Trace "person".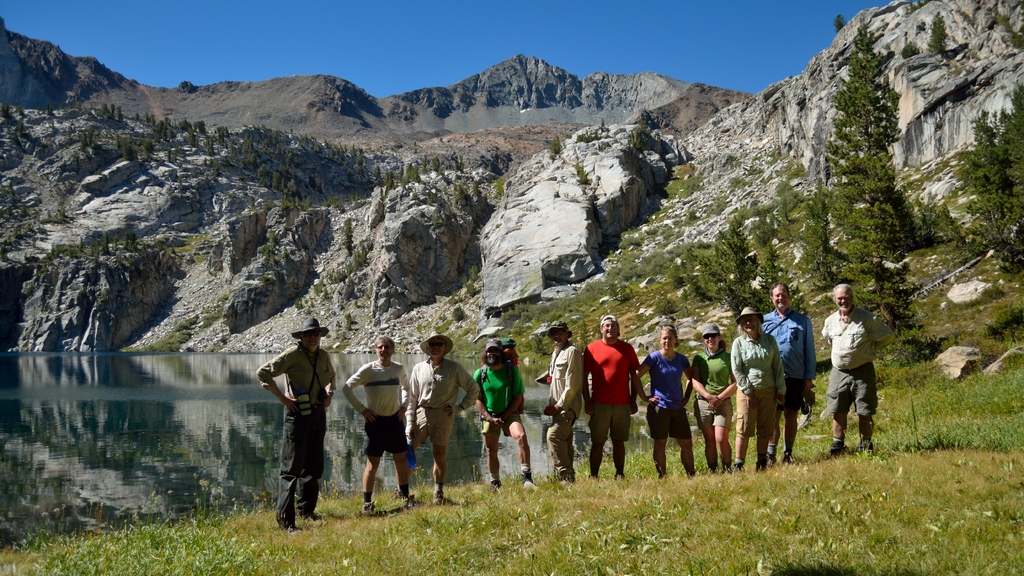
Traced to Rect(635, 321, 699, 478).
